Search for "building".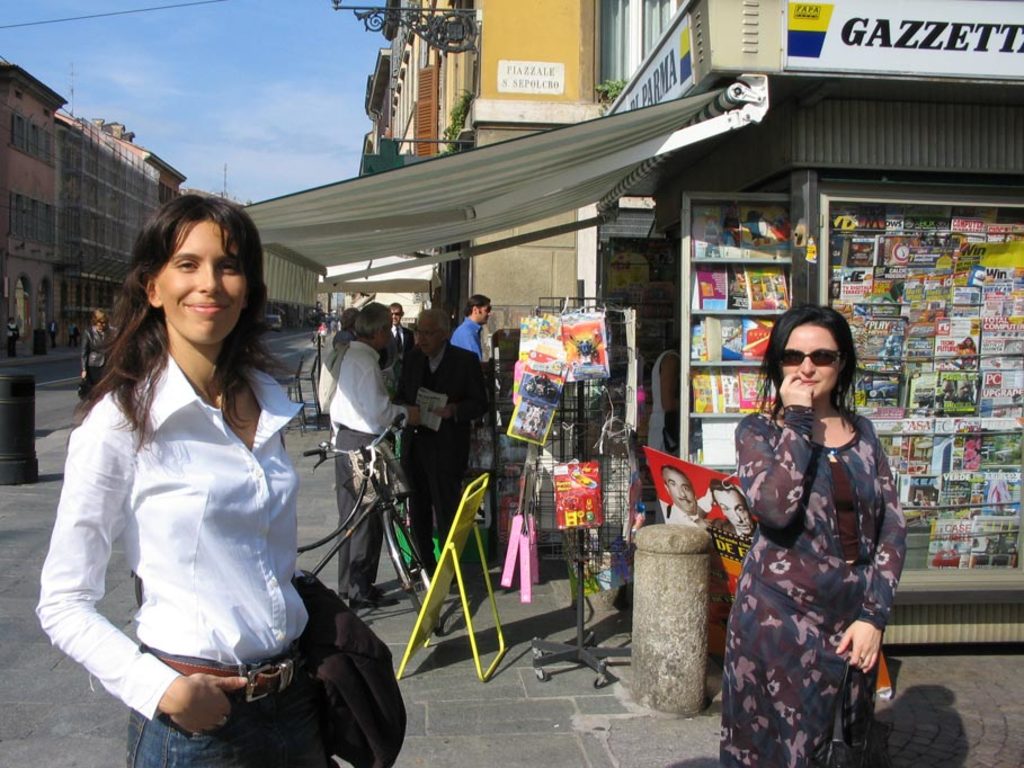
Found at box(0, 50, 188, 359).
